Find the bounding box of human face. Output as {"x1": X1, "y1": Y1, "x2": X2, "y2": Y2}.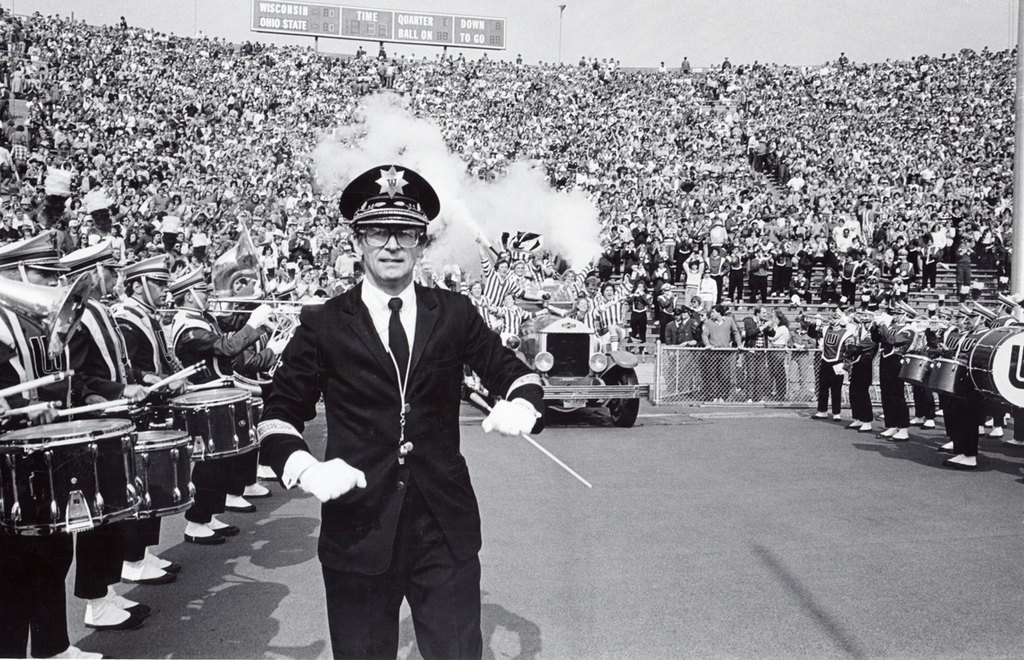
{"x1": 26, "y1": 268, "x2": 57, "y2": 287}.
